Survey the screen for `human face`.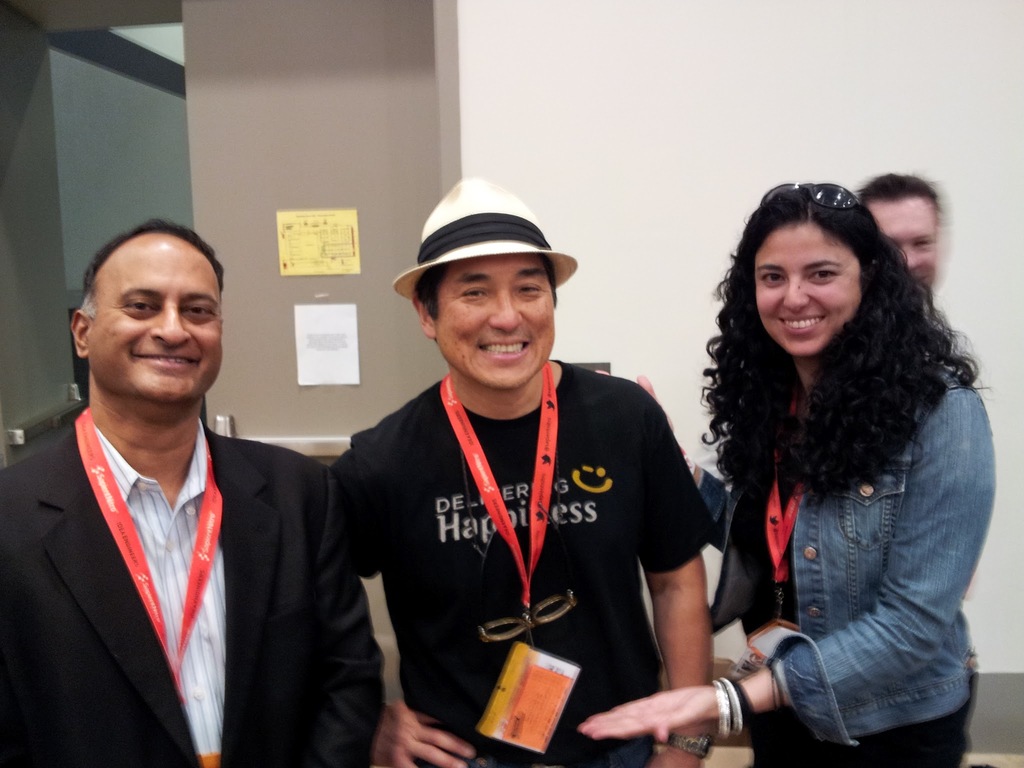
Survey found: (755,223,860,356).
